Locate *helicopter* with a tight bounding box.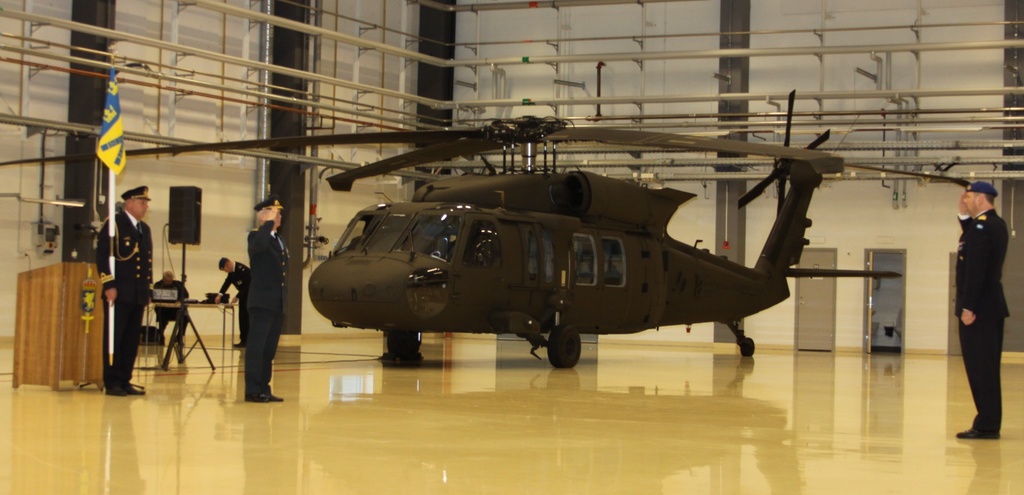
(0, 90, 845, 371).
